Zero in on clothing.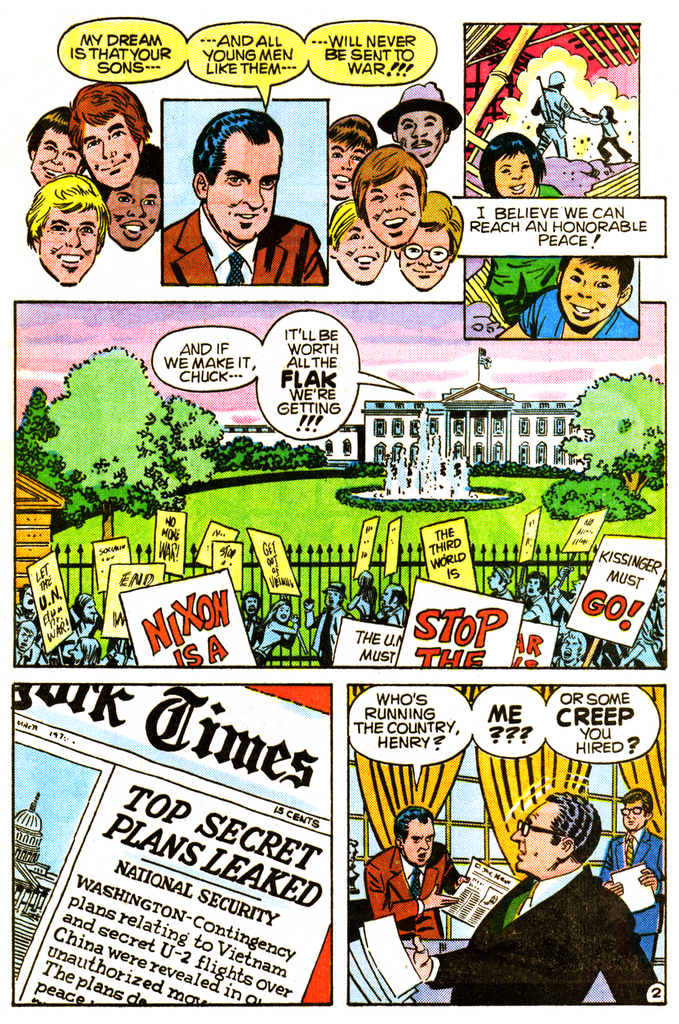
Zeroed in: [17,641,47,662].
